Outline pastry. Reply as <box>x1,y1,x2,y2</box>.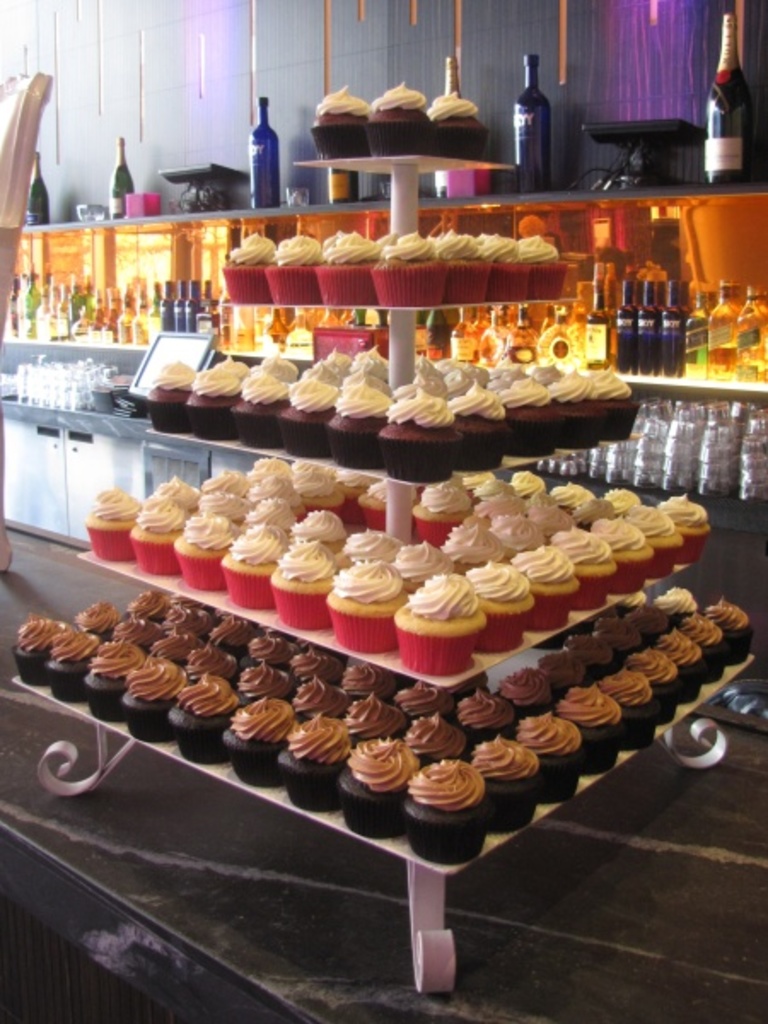
<box>394,572,486,679</box>.
